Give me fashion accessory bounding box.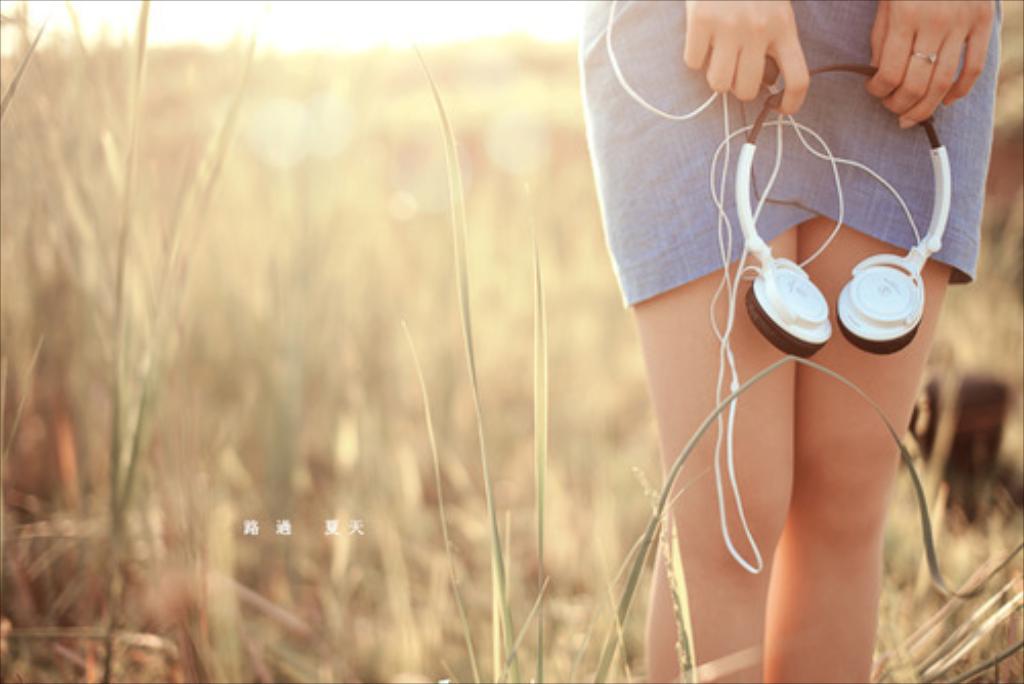
bbox(909, 47, 940, 63).
